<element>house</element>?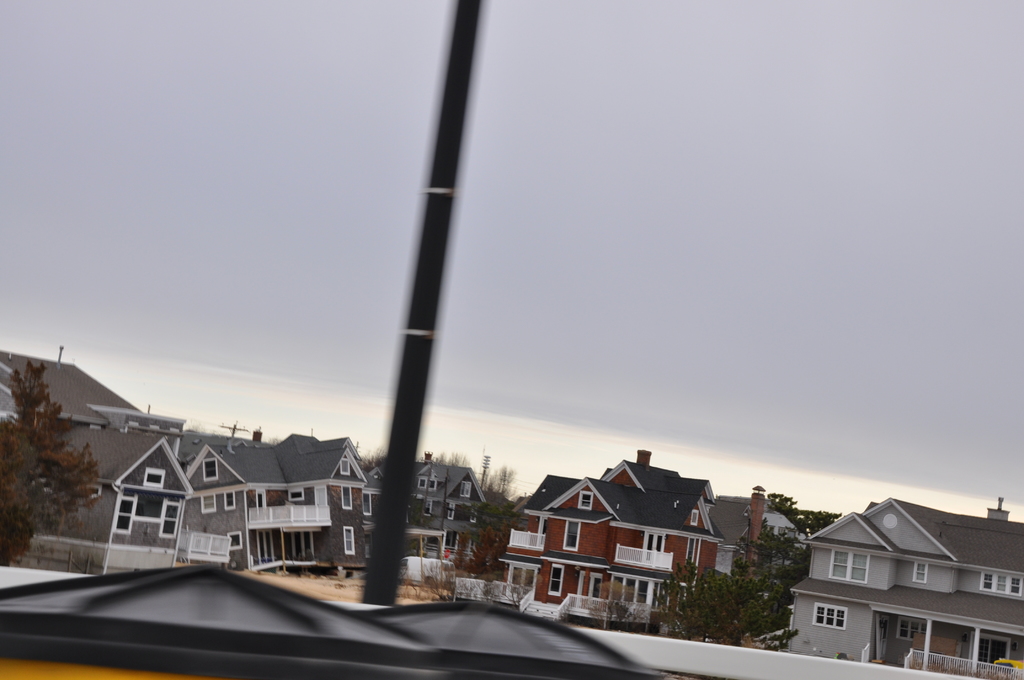
BBox(737, 484, 1011, 675)
